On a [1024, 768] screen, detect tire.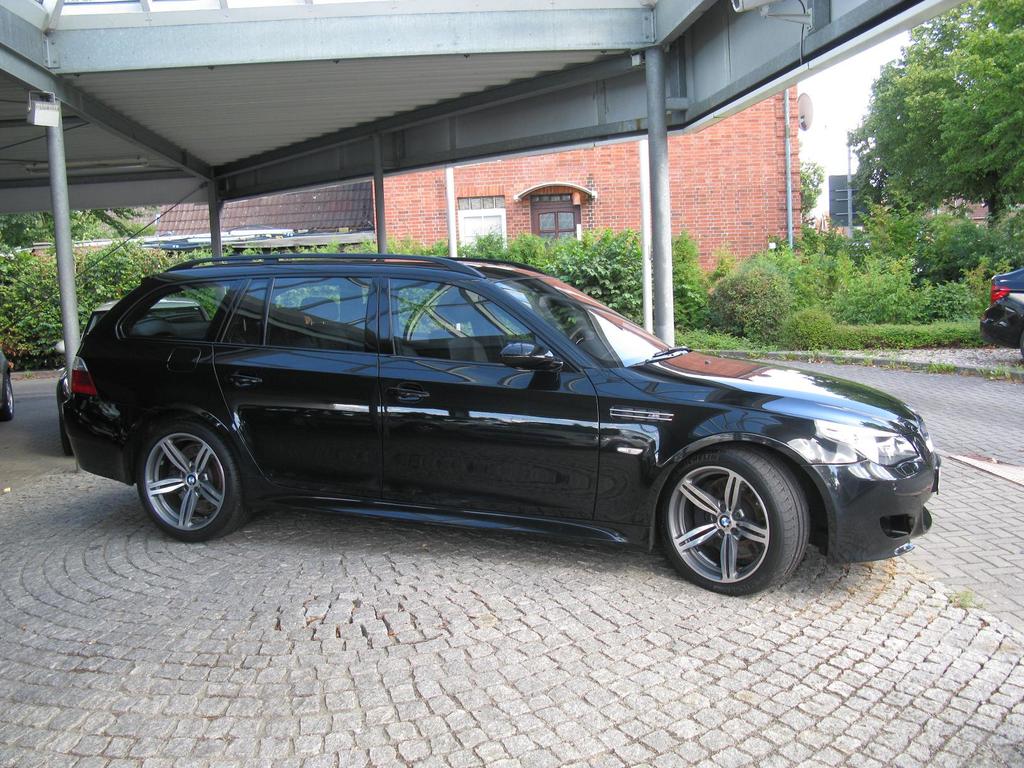
region(0, 373, 18, 417).
